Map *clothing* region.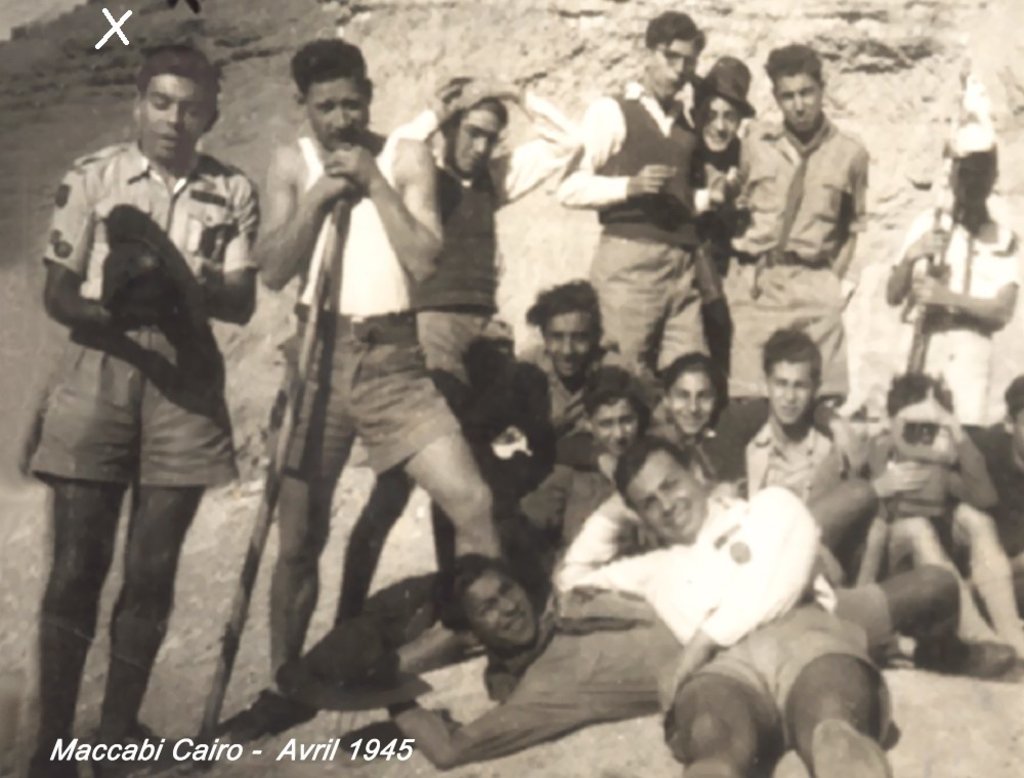
Mapped to bbox=(799, 418, 1023, 616).
